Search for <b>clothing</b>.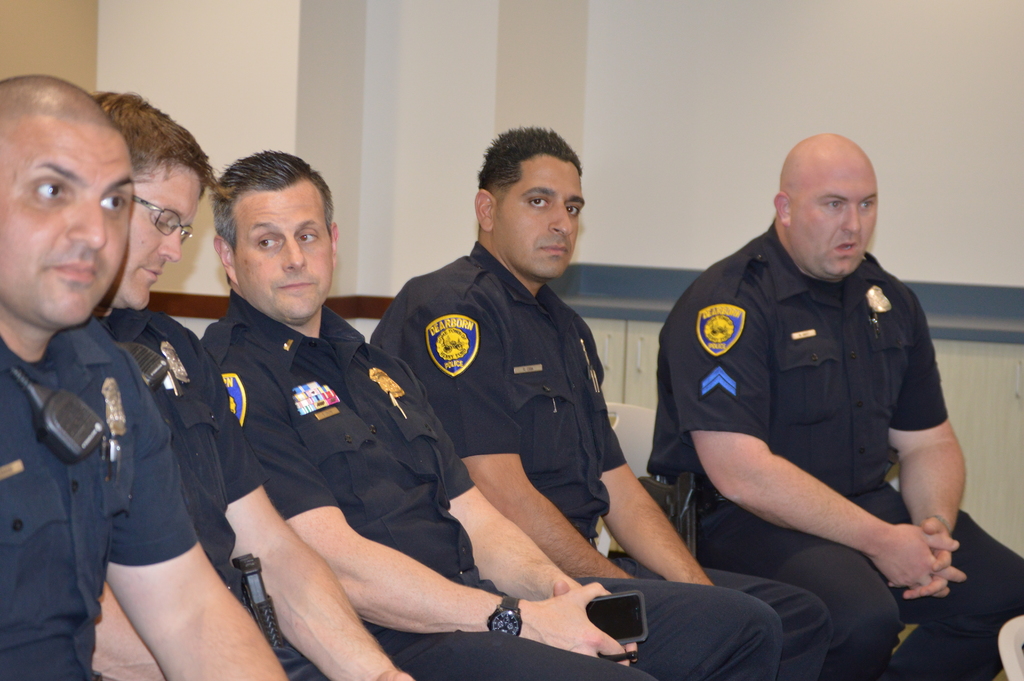
Found at [x1=0, y1=306, x2=204, y2=680].
